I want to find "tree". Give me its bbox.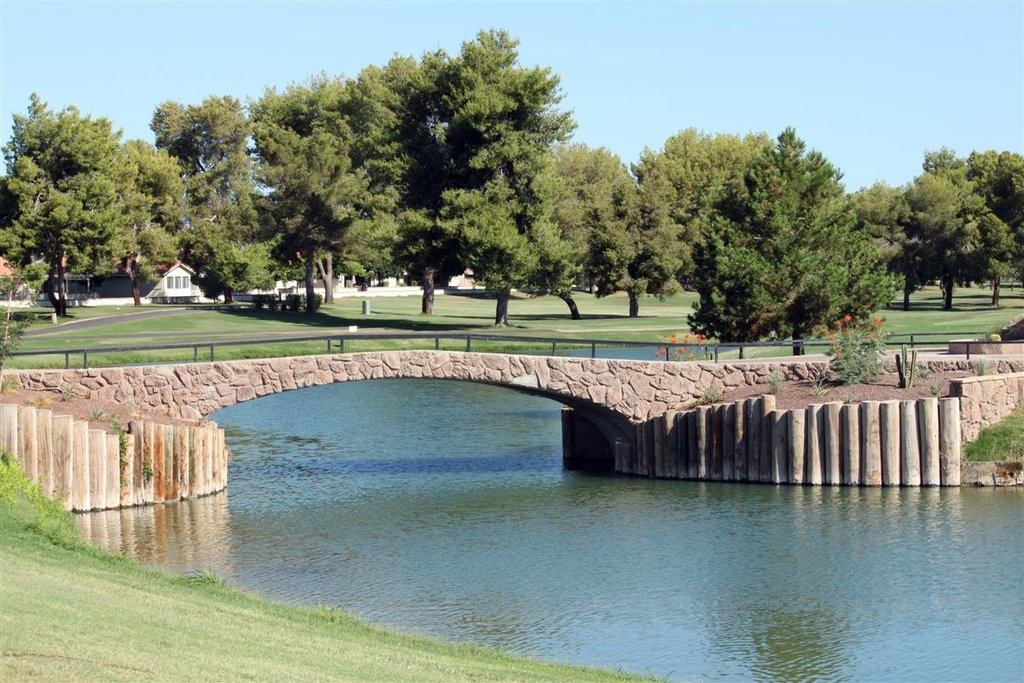
535:149:614:320.
